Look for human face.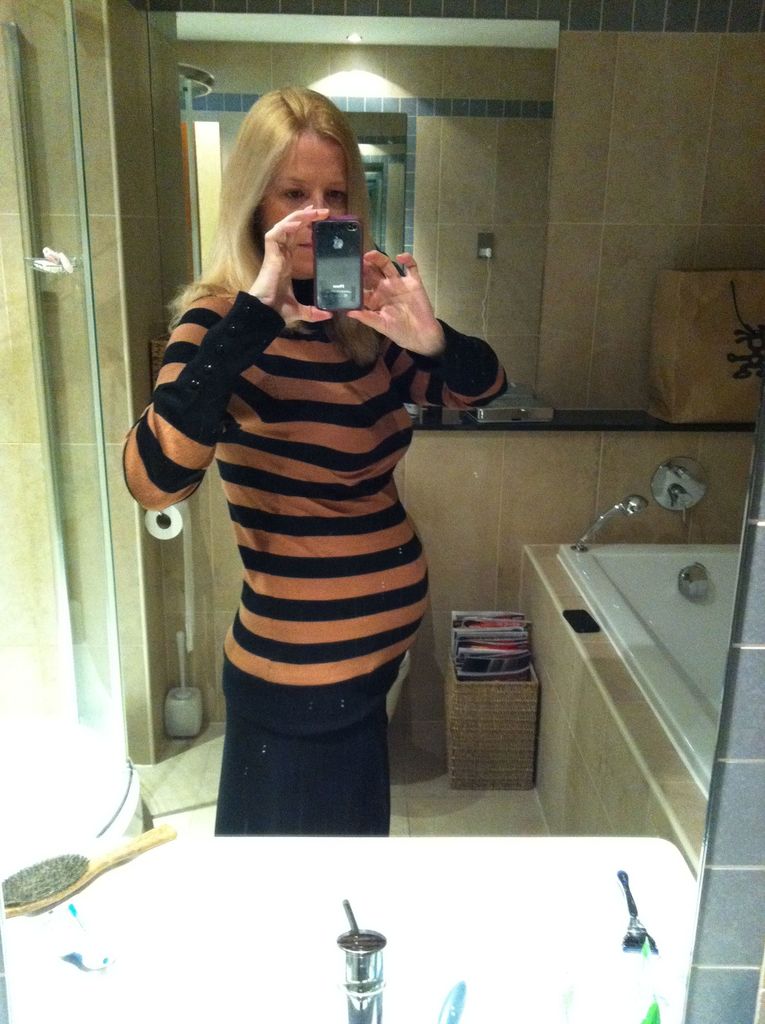
Found: l=254, t=125, r=348, b=278.
